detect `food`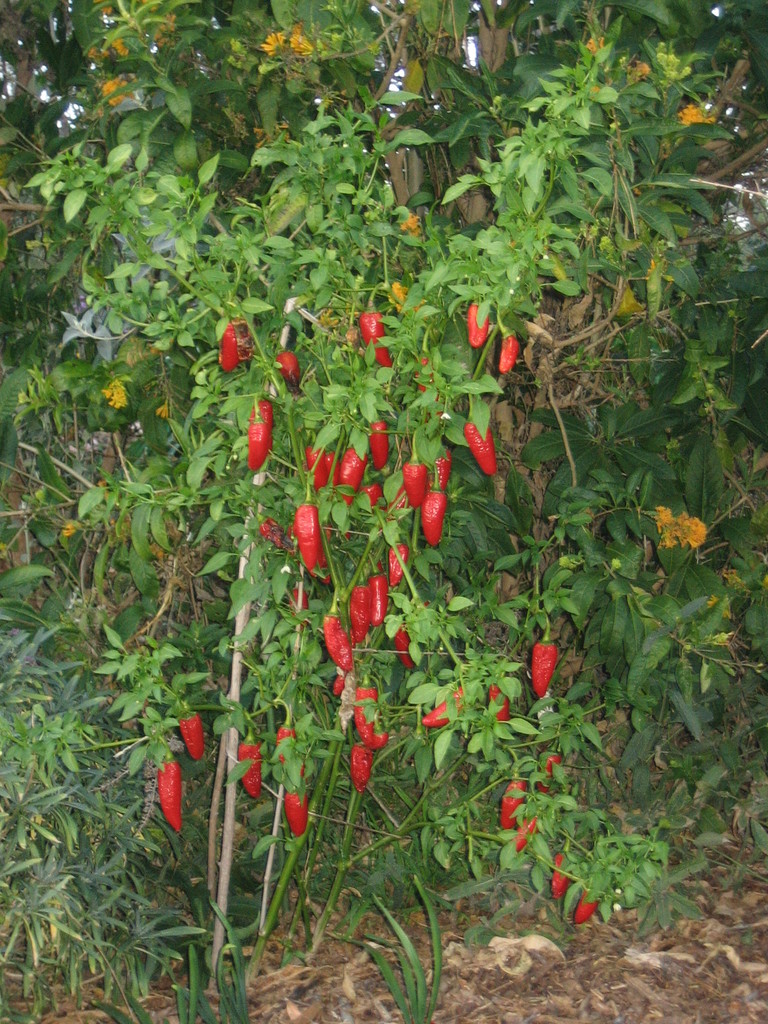
[left=180, top=712, right=205, bottom=762]
